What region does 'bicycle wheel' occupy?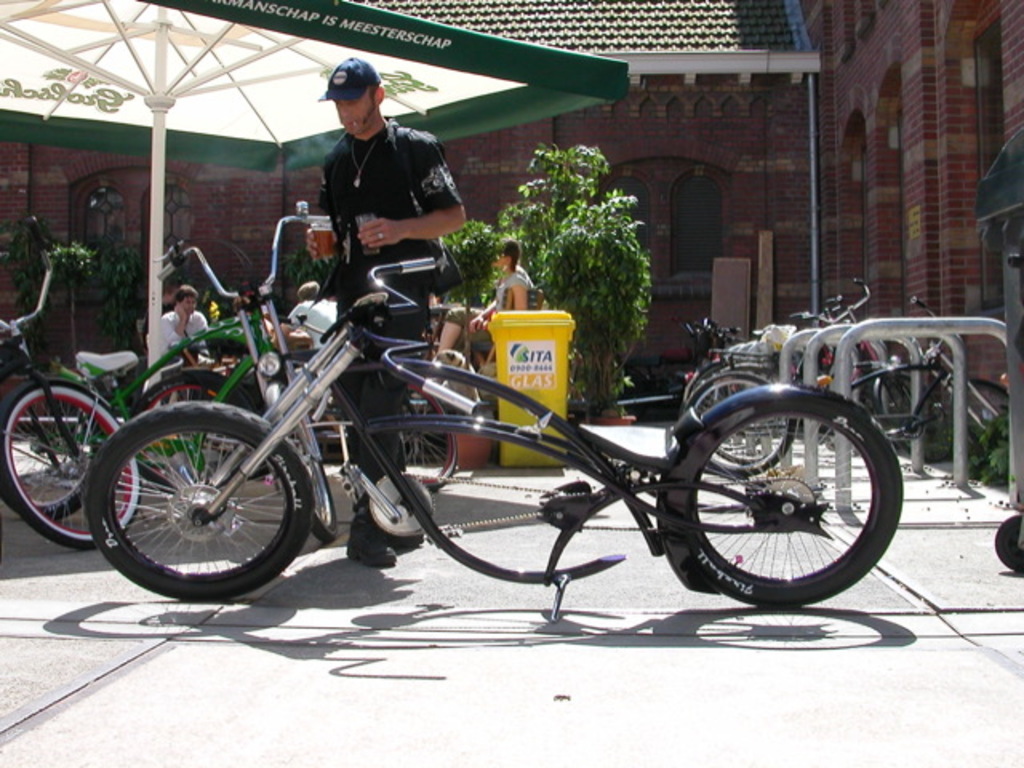
[82, 397, 312, 602].
